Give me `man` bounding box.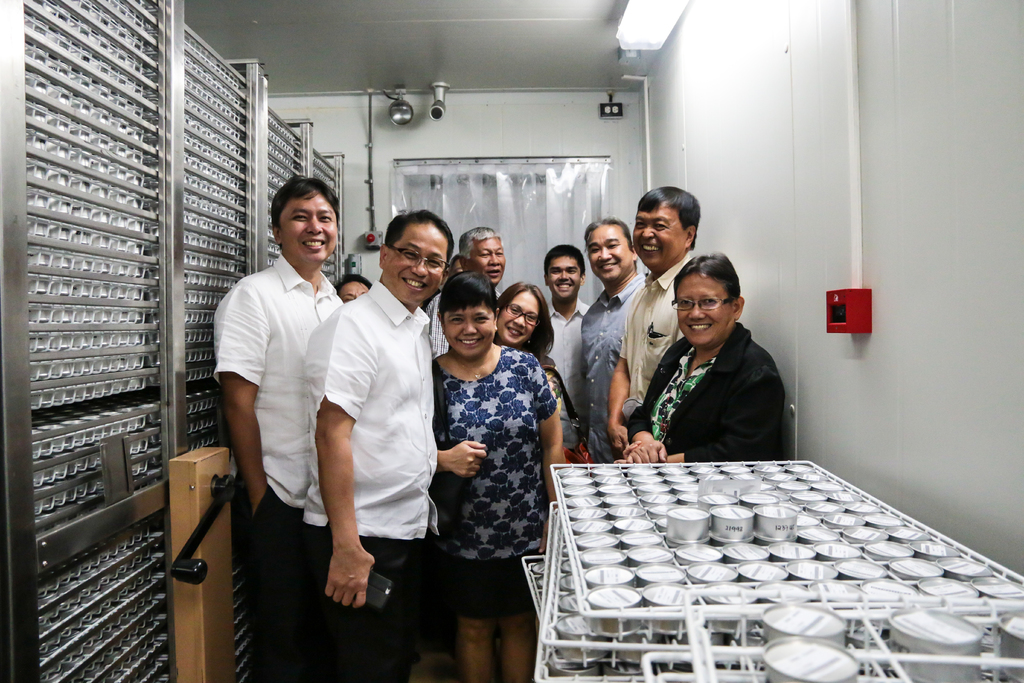
pyautogui.locateOnScreen(204, 163, 361, 639).
